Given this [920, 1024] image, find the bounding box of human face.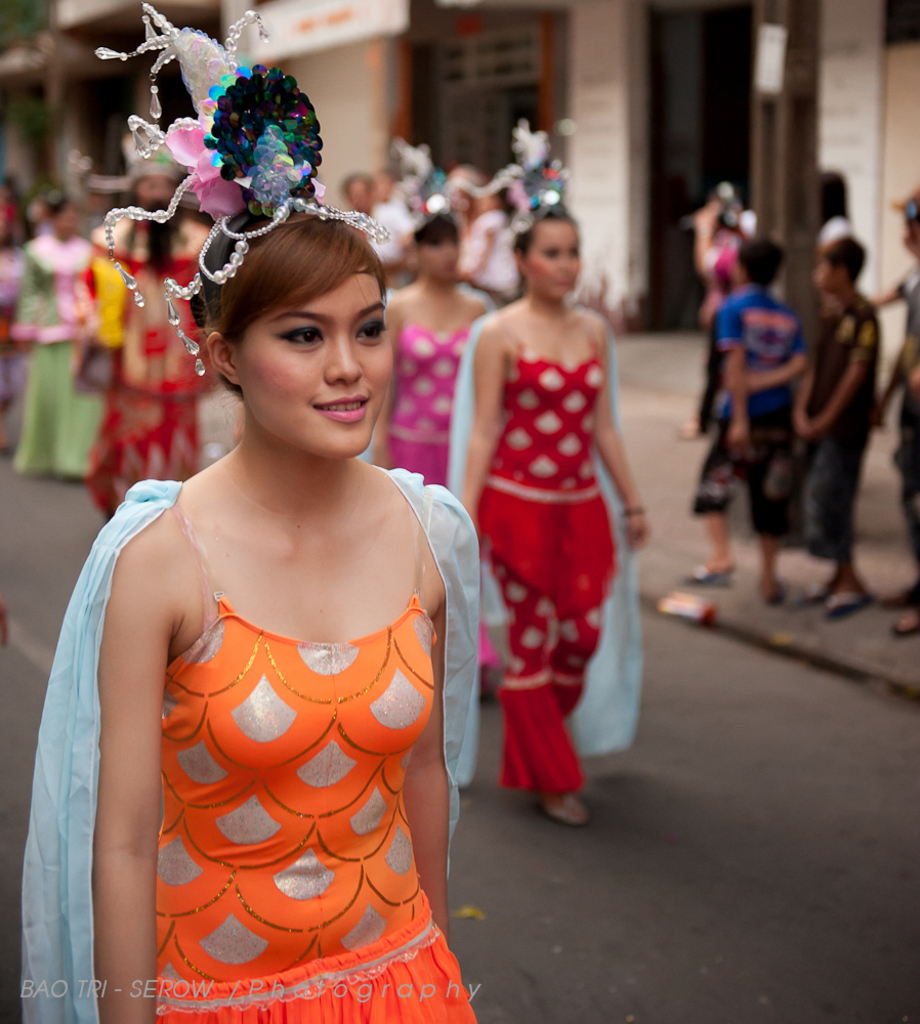
box=[138, 179, 175, 203].
